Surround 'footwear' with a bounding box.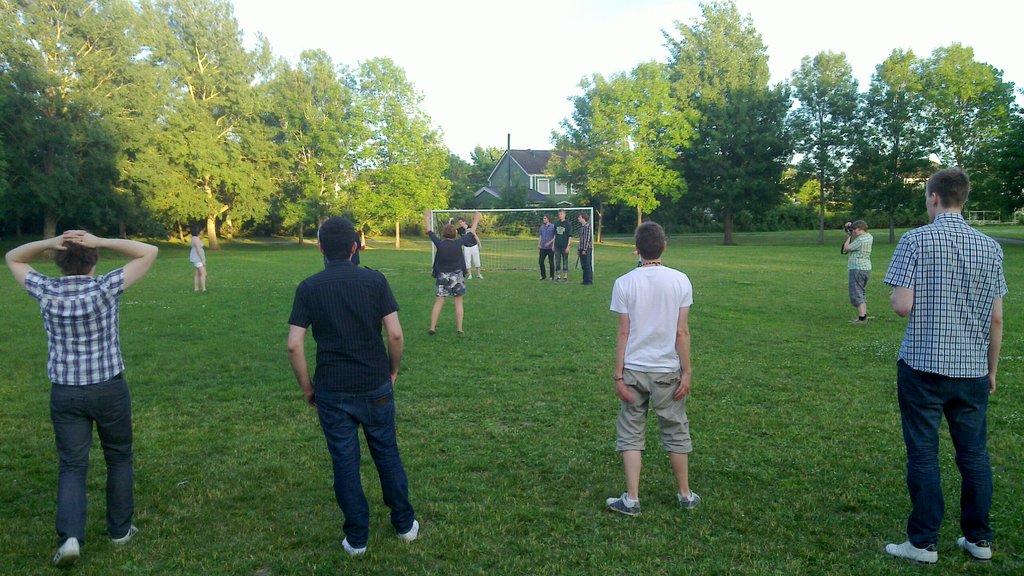
{"left": 456, "top": 330, "right": 463, "bottom": 336}.
